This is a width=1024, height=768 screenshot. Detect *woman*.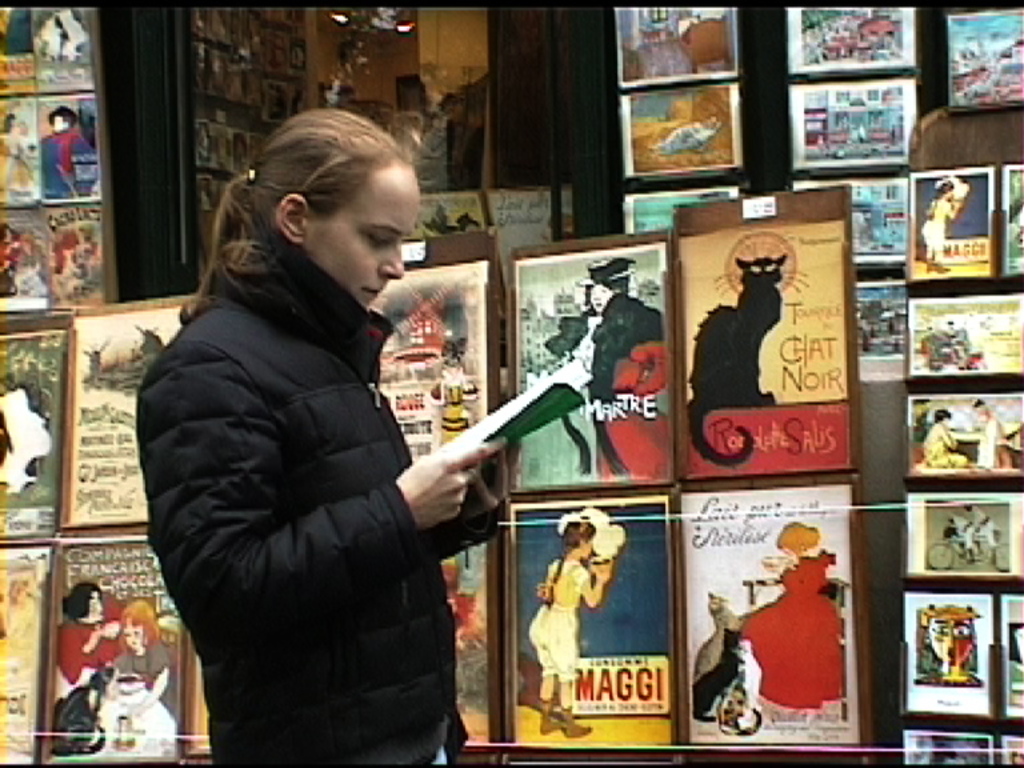
l=157, t=123, r=464, b=752.
